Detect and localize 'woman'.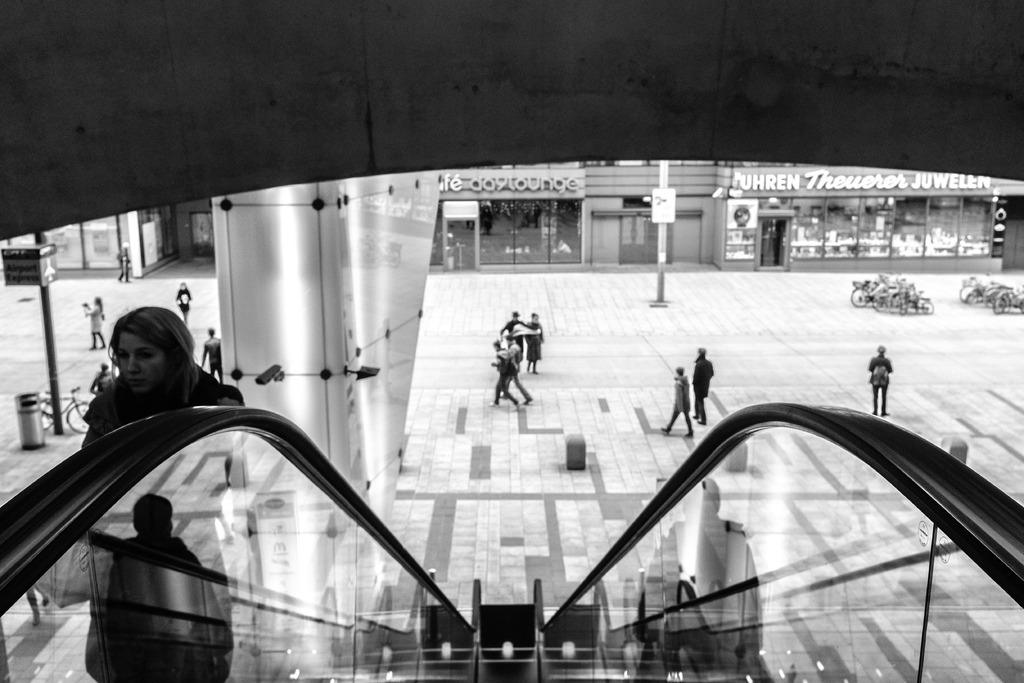
Localized at x1=869 y1=347 x2=893 y2=417.
